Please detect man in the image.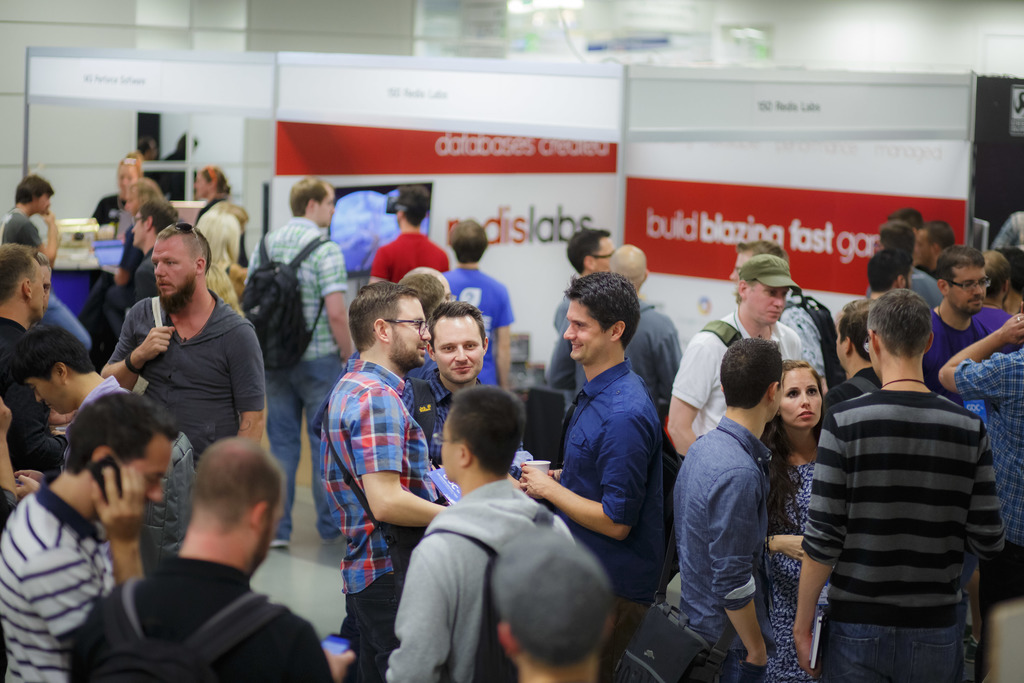
[488, 529, 611, 682].
